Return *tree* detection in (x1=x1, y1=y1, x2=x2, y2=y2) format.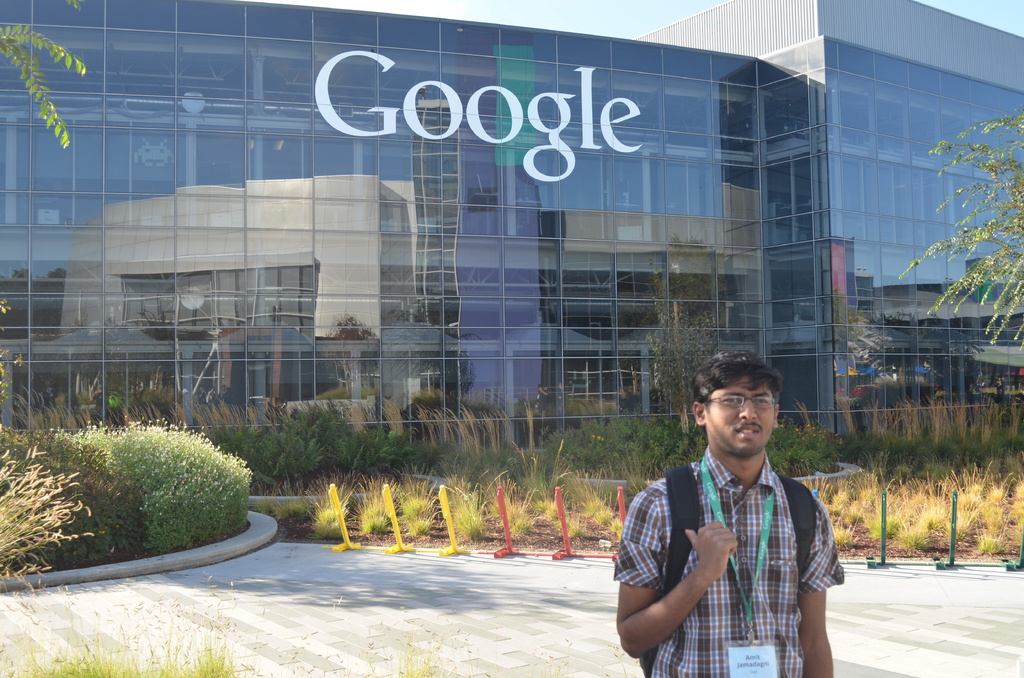
(x1=894, y1=109, x2=1023, y2=353).
